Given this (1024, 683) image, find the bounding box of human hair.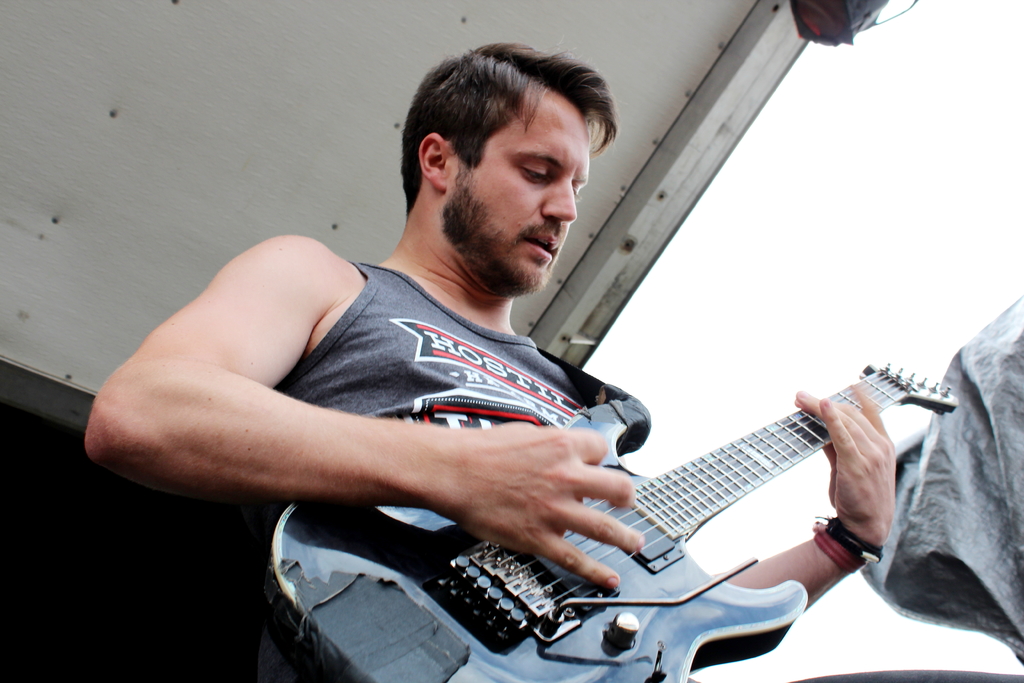
l=392, t=40, r=609, b=231.
